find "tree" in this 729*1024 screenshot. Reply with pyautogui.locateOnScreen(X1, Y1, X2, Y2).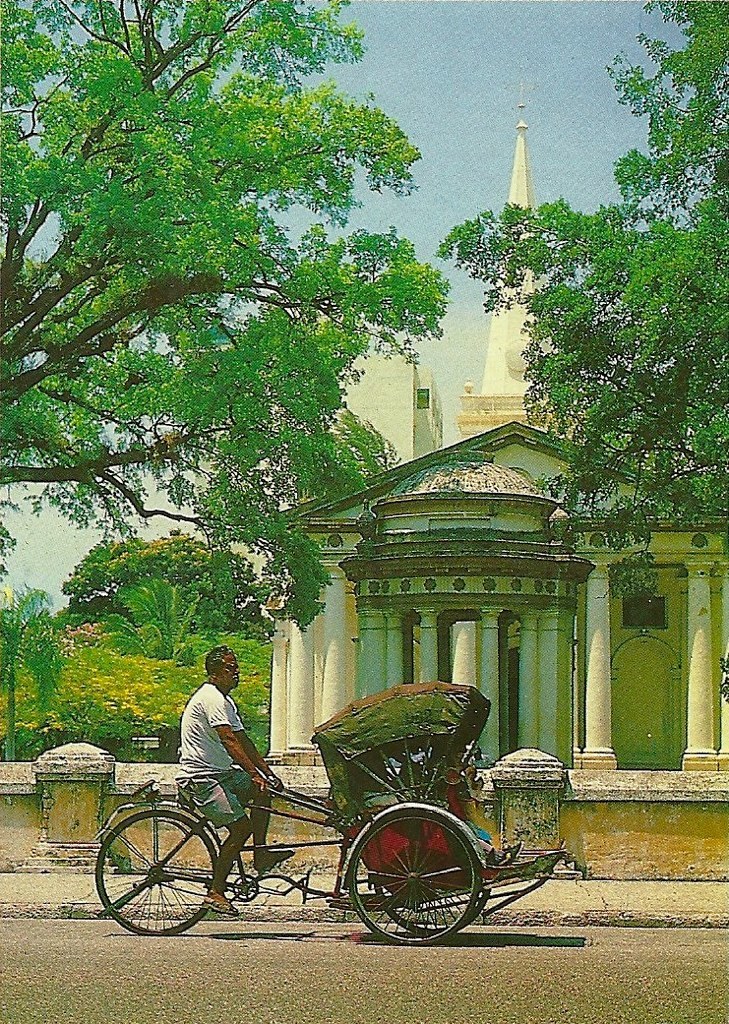
pyautogui.locateOnScreen(435, 0, 728, 608).
